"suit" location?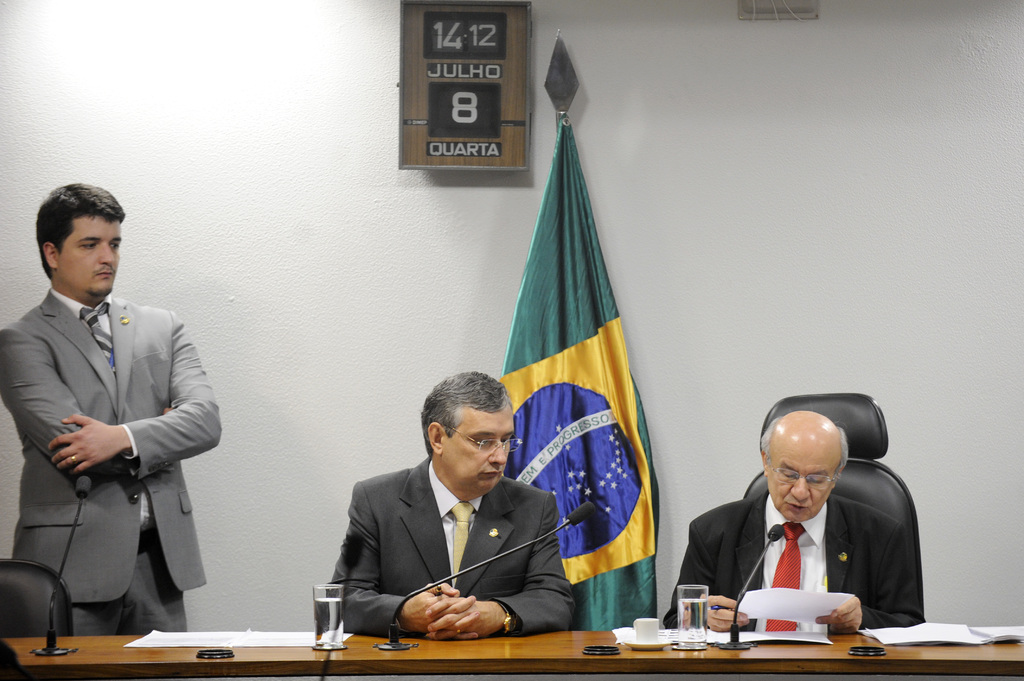
pyautogui.locateOnScreen(661, 492, 922, 628)
